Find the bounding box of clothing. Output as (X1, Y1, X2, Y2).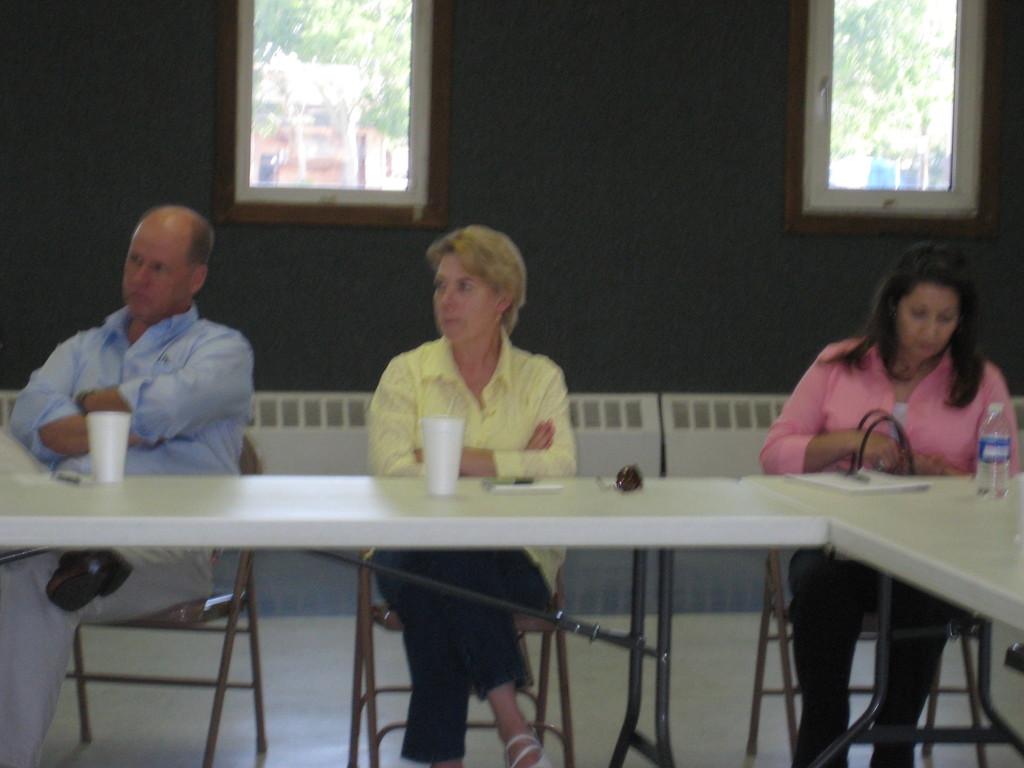
(36, 255, 271, 497).
